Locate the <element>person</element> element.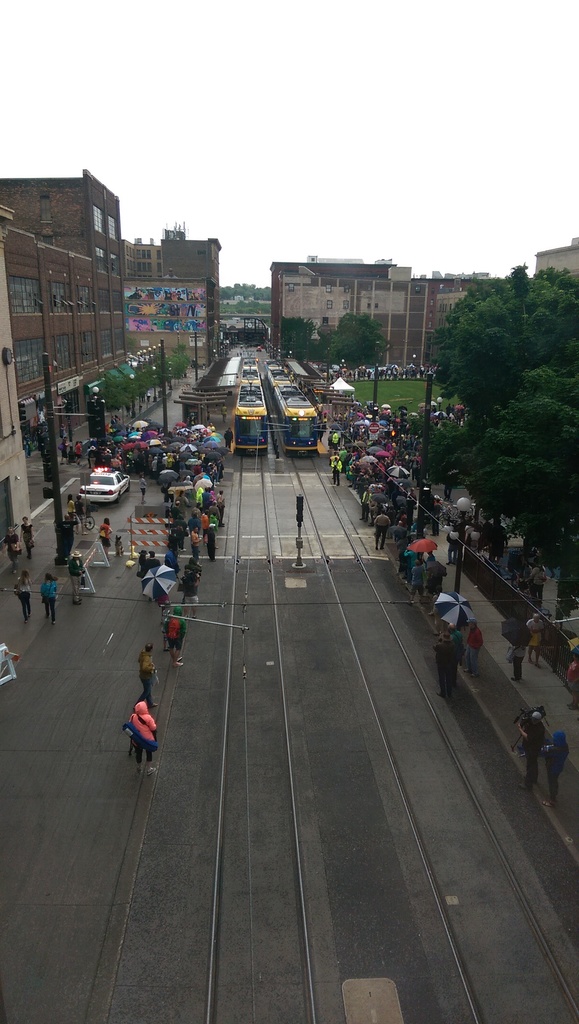
Element bbox: bbox(142, 548, 165, 598).
